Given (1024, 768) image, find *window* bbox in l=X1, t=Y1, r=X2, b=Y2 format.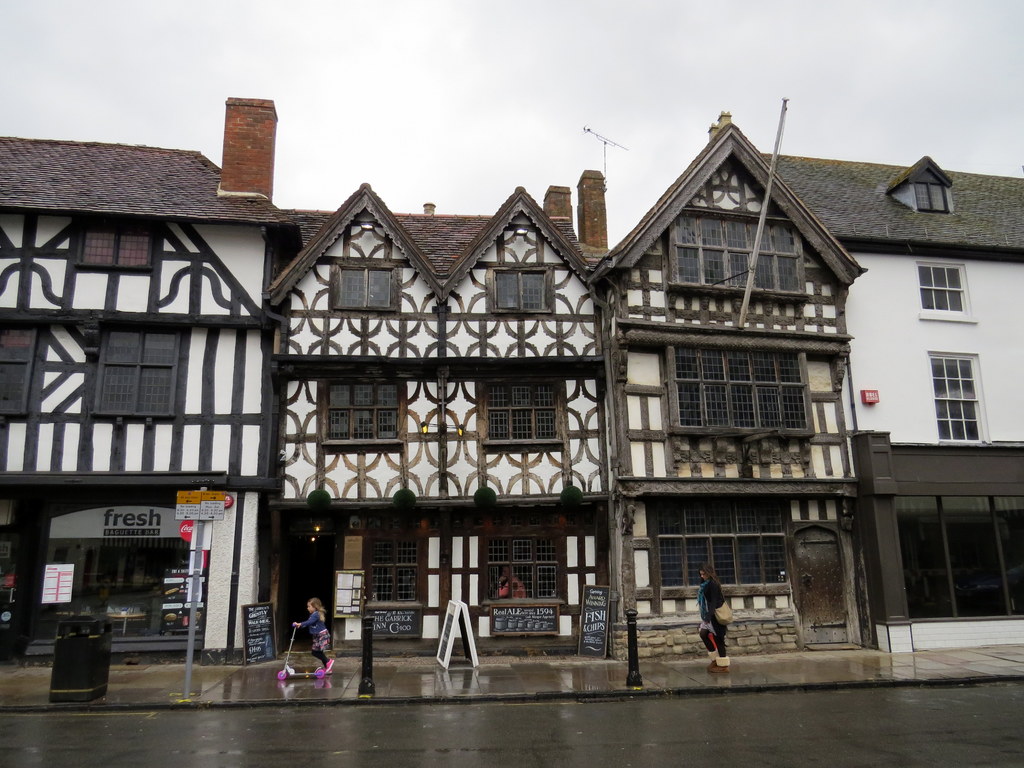
l=0, t=319, r=36, b=420.
